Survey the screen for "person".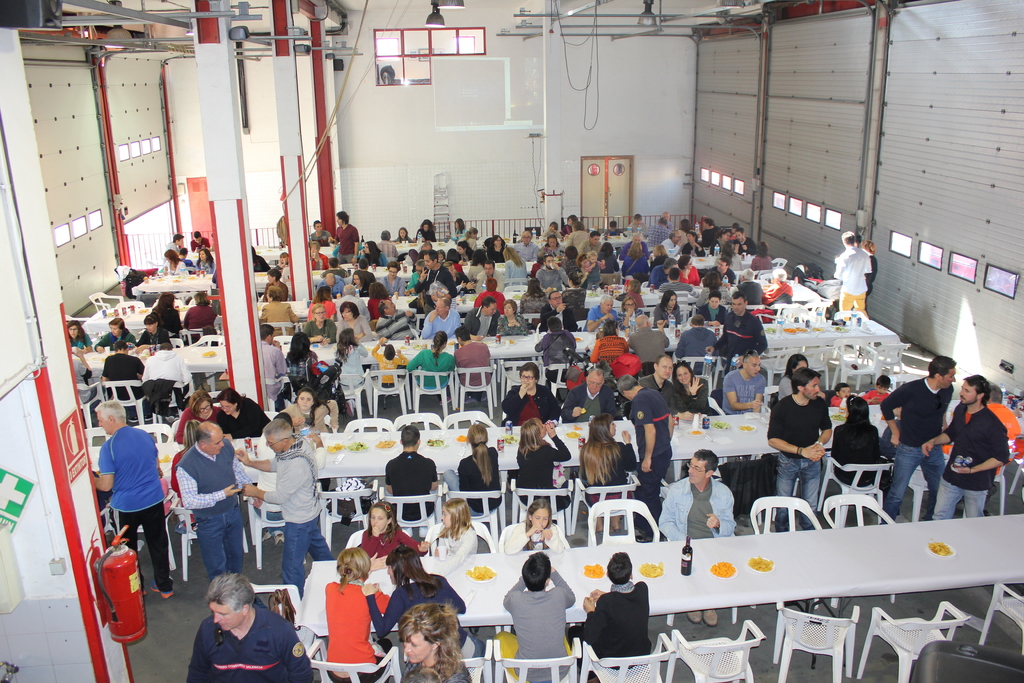
Survey found: (x1=92, y1=402, x2=175, y2=595).
